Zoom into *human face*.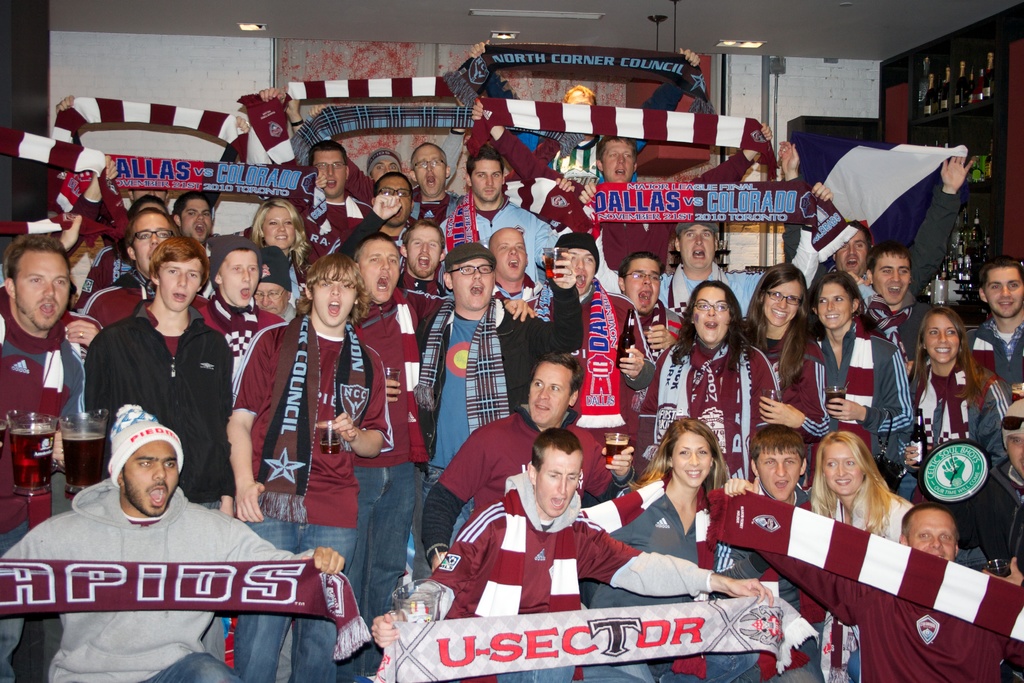
Zoom target: (623, 259, 659, 317).
